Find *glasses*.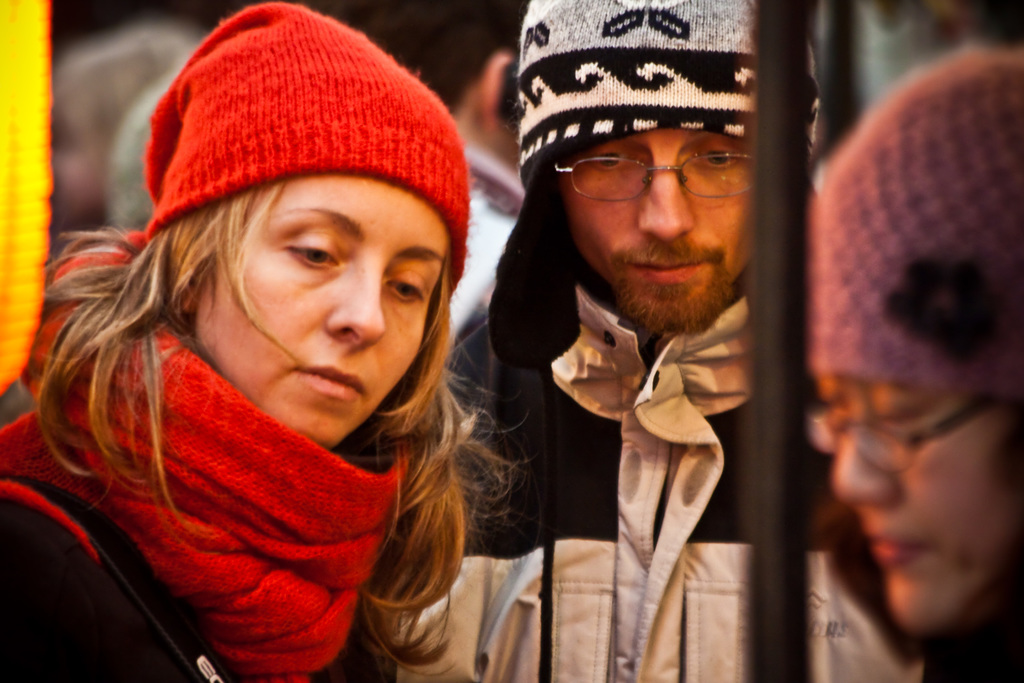
<box>807,393,988,471</box>.
